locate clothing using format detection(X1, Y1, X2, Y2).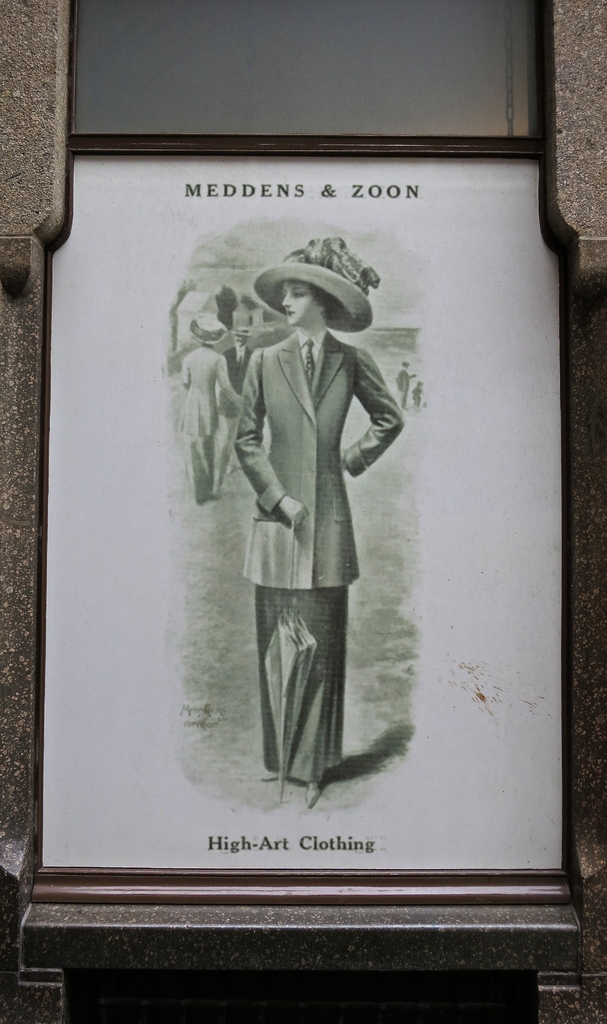
detection(181, 347, 232, 504).
